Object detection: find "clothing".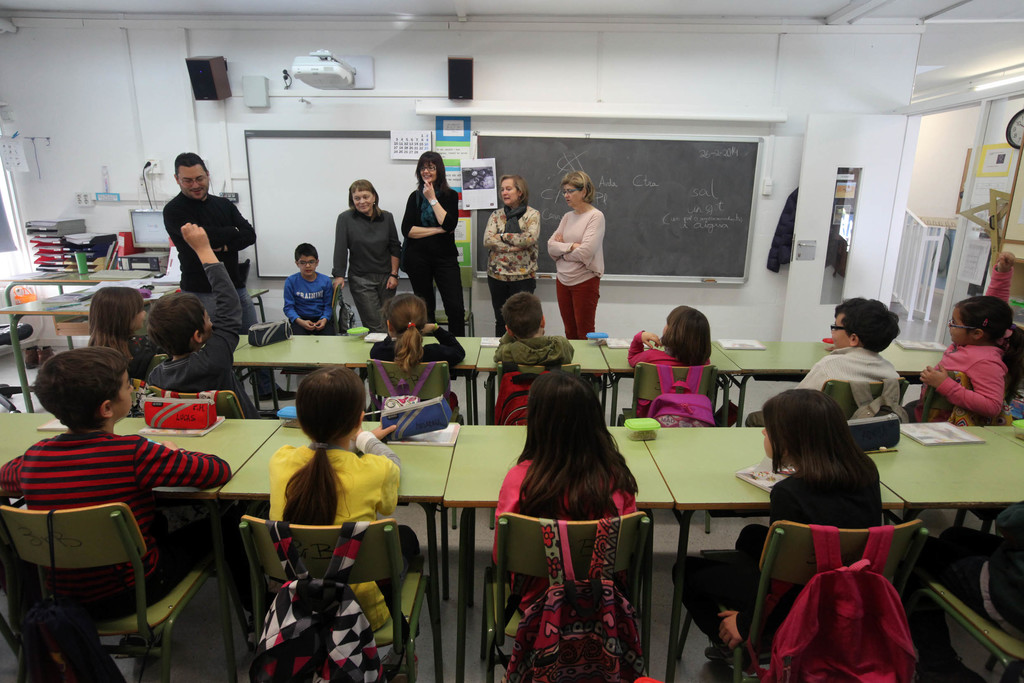
(372,325,468,358).
